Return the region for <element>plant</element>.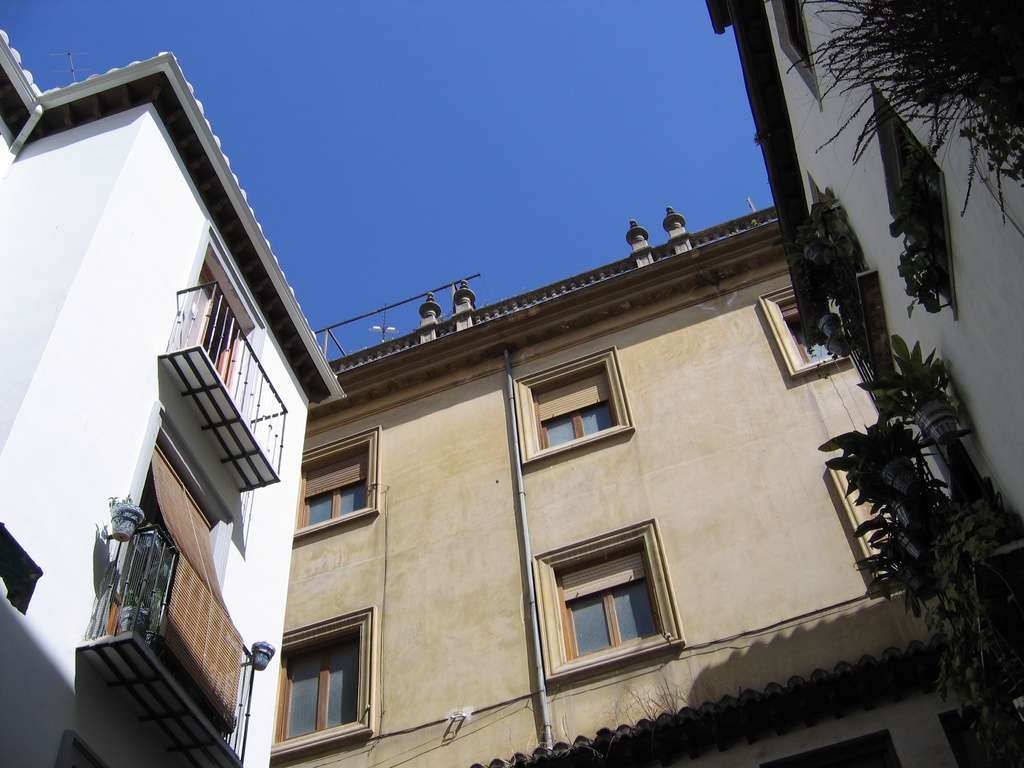
locate(100, 495, 140, 540).
